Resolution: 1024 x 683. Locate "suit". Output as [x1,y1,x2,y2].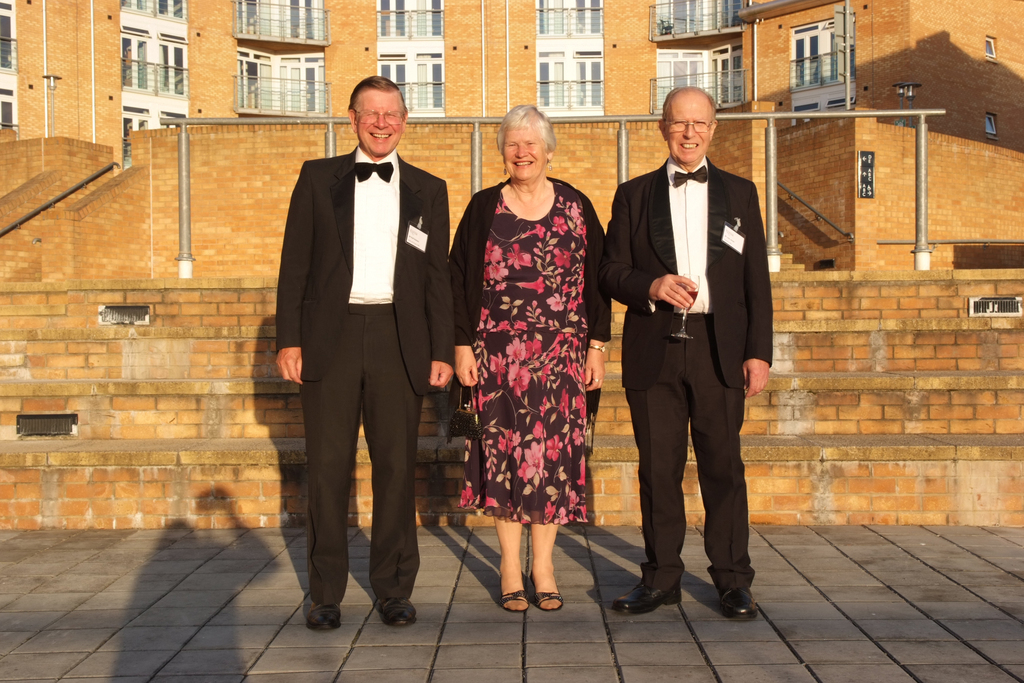
[276,145,456,603].
